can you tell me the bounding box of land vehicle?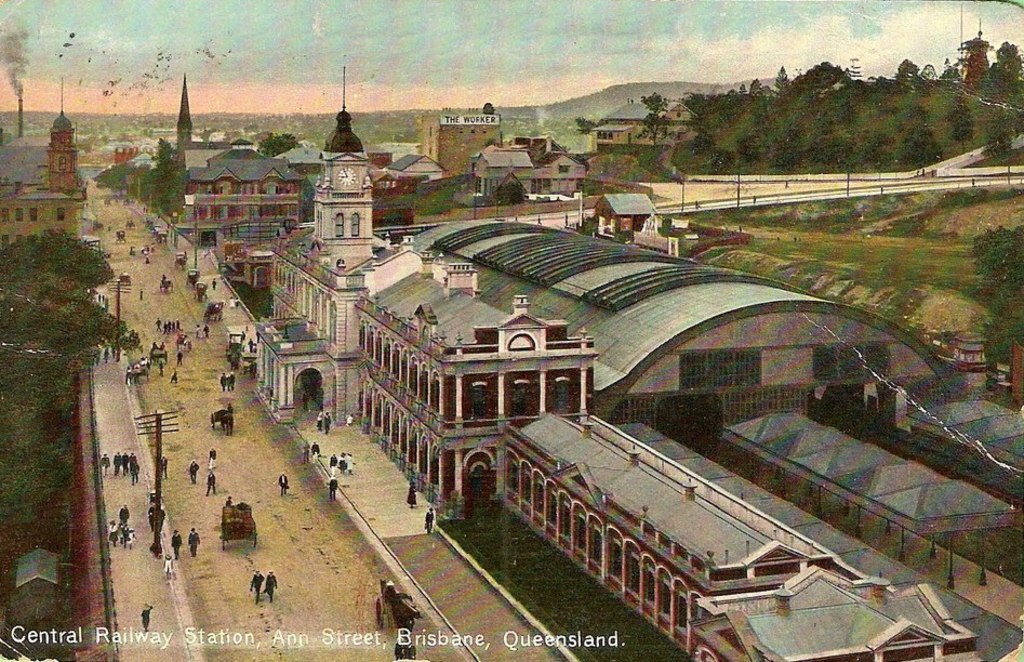
Rect(218, 502, 260, 551).
